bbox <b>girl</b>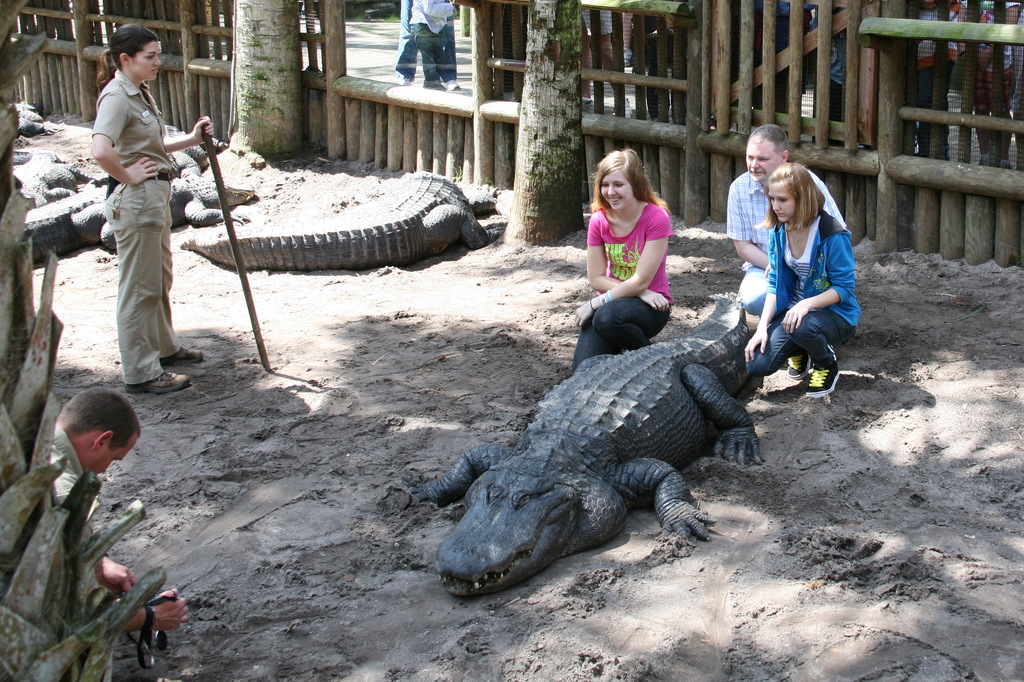
region(744, 163, 860, 400)
